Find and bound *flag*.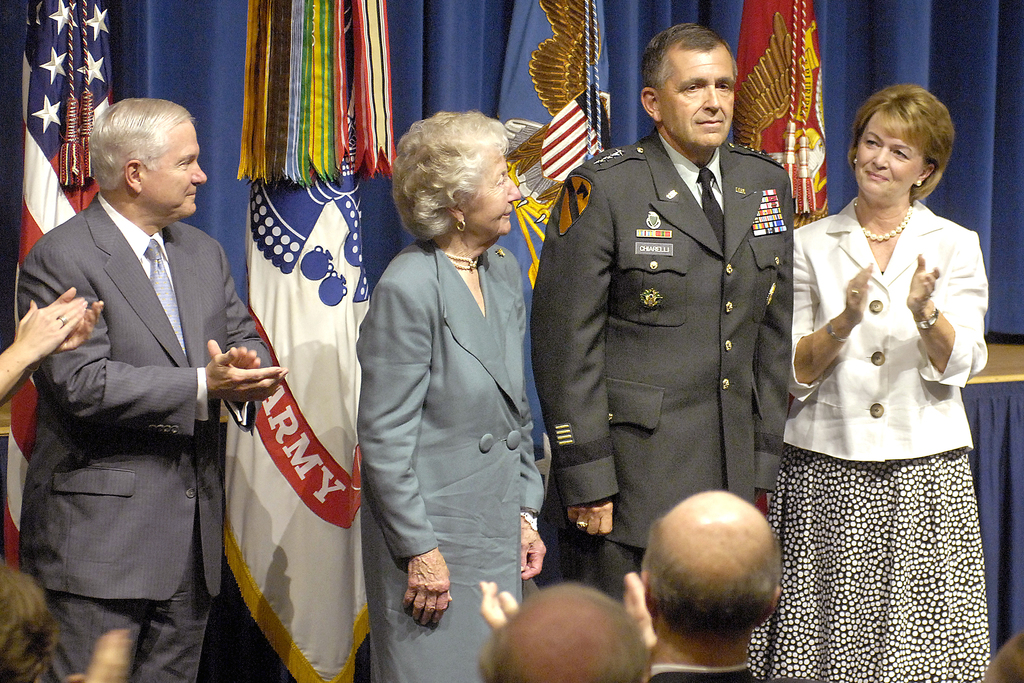
Bound: bbox=(742, 0, 833, 224).
